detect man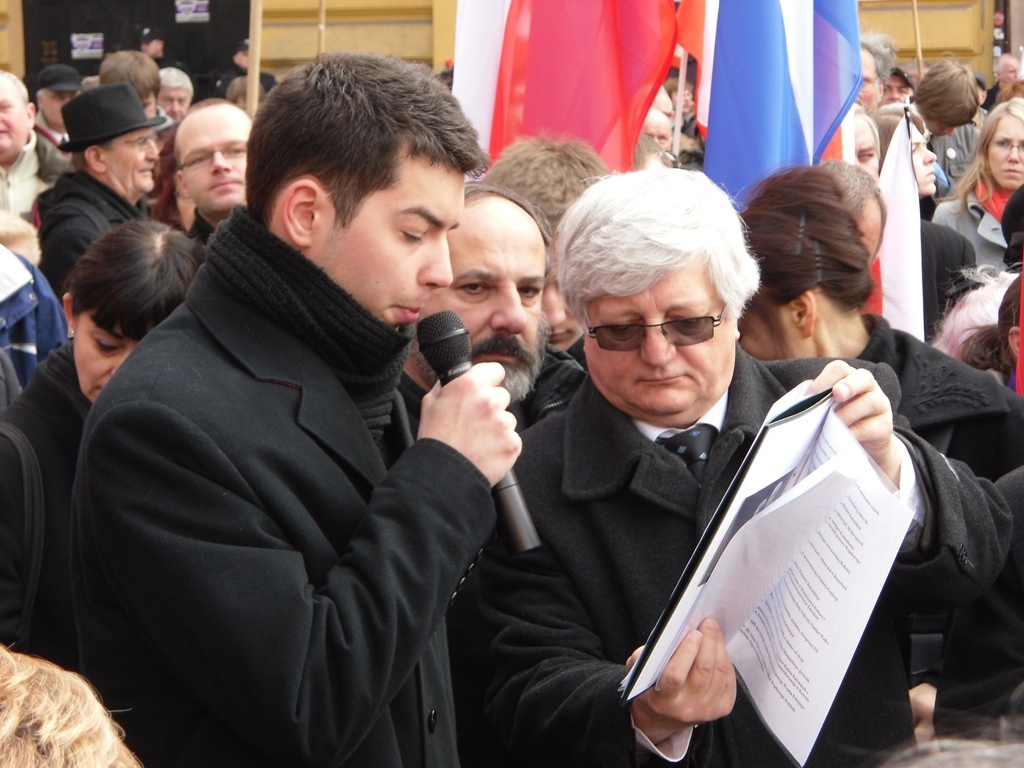
rect(172, 97, 258, 238)
